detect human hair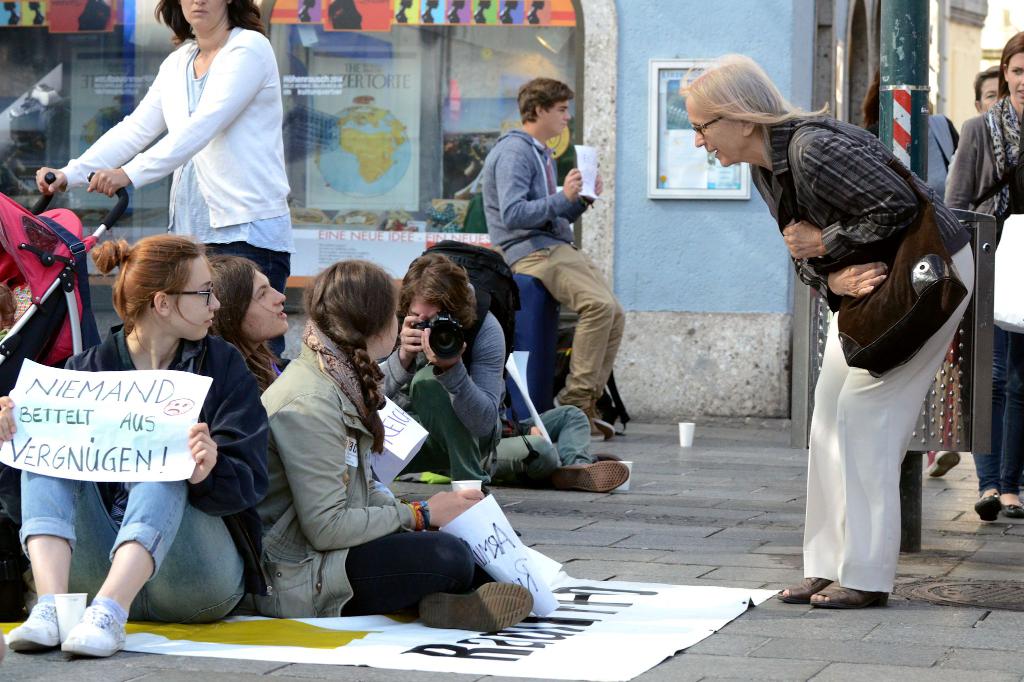
crop(401, 248, 480, 330)
